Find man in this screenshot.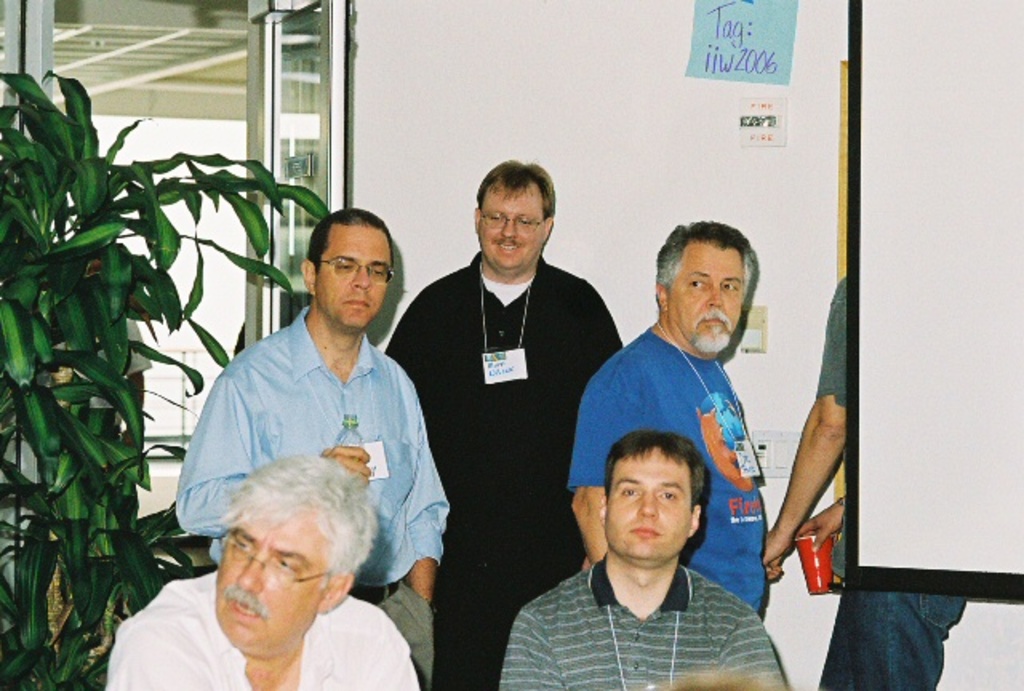
The bounding box for man is x1=176, y1=208, x2=451, y2=689.
